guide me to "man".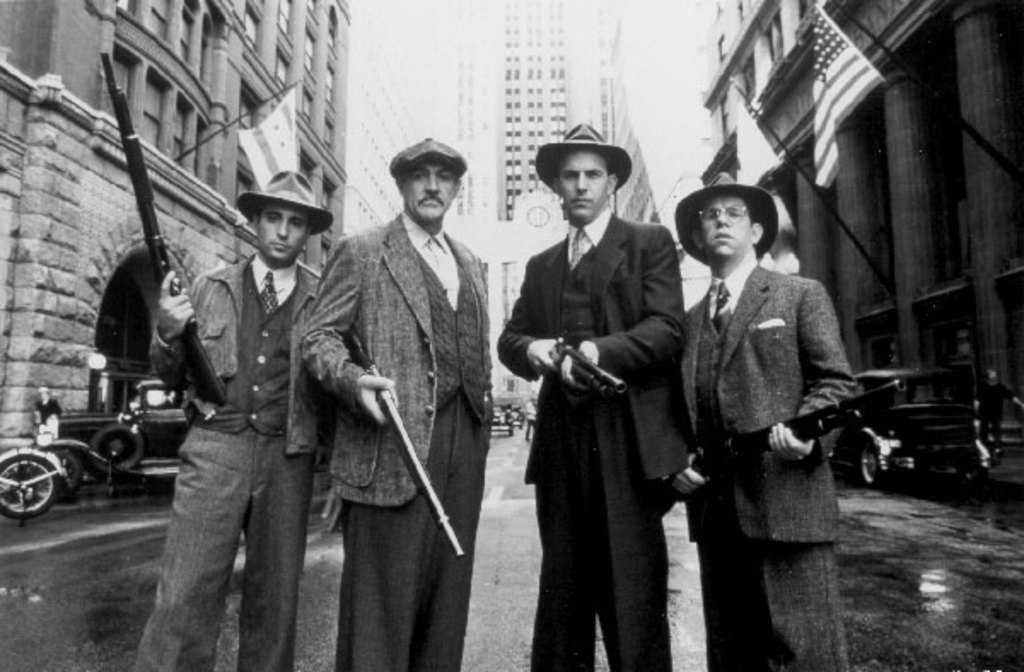
Guidance: left=492, top=116, right=695, bottom=670.
